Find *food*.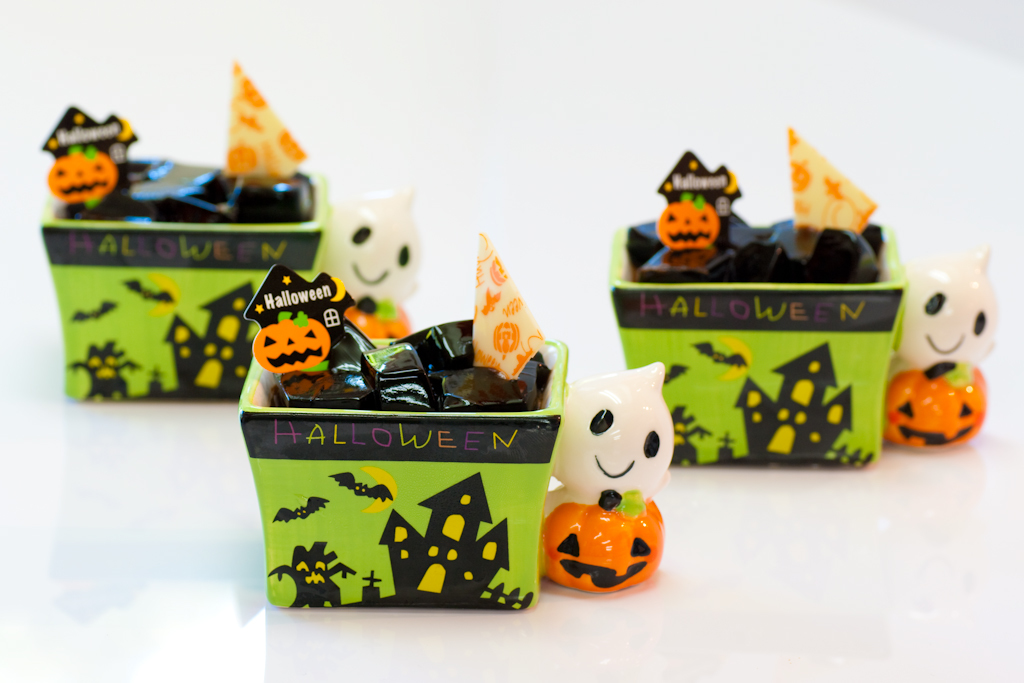
[x1=275, y1=320, x2=555, y2=414].
